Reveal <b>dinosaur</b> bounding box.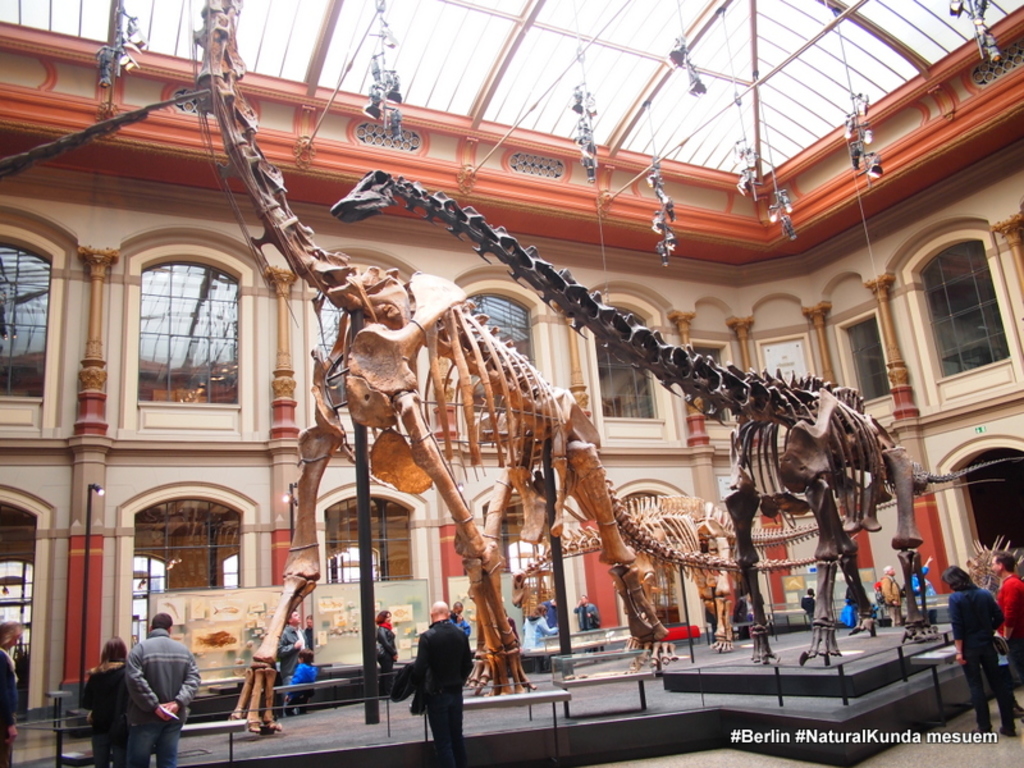
Revealed: <bbox>192, 0, 859, 728</bbox>.
